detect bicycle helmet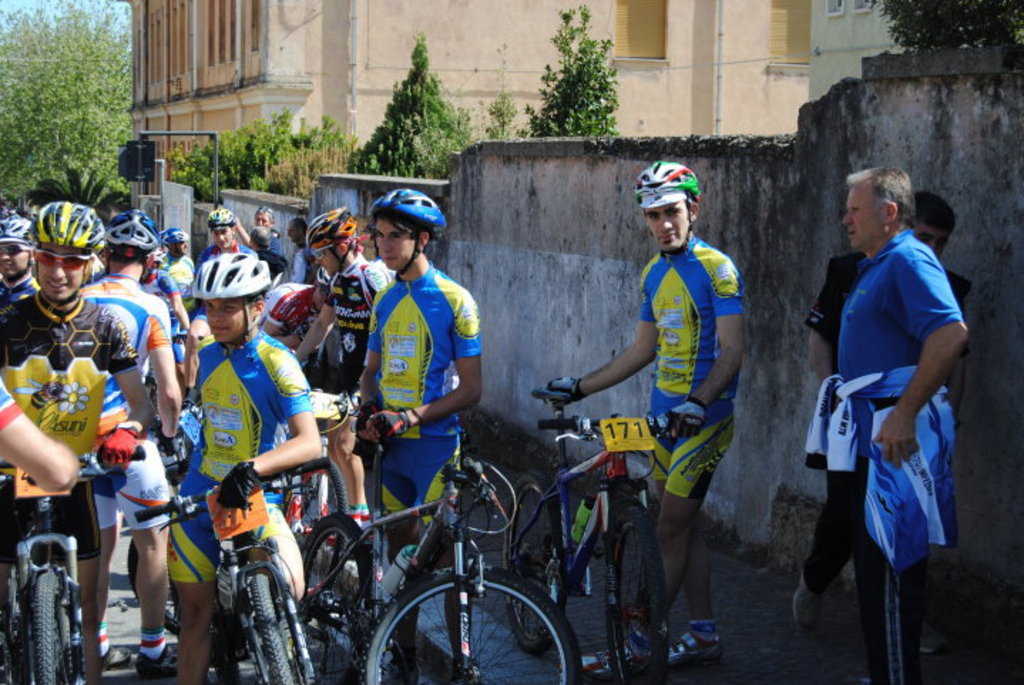
{"x1": 189, "y1": 248, "x2": 278, "y2": 300}
